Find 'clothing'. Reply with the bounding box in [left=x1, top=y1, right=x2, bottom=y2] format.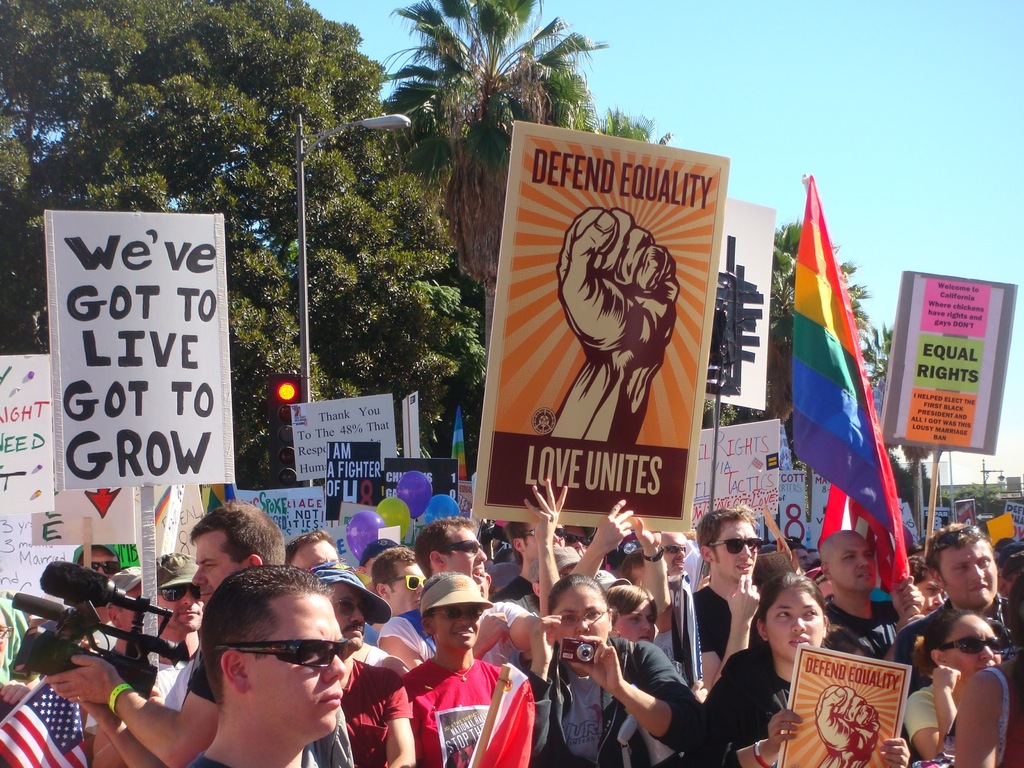
[left=331, top=657, right=415, bottom=767].
